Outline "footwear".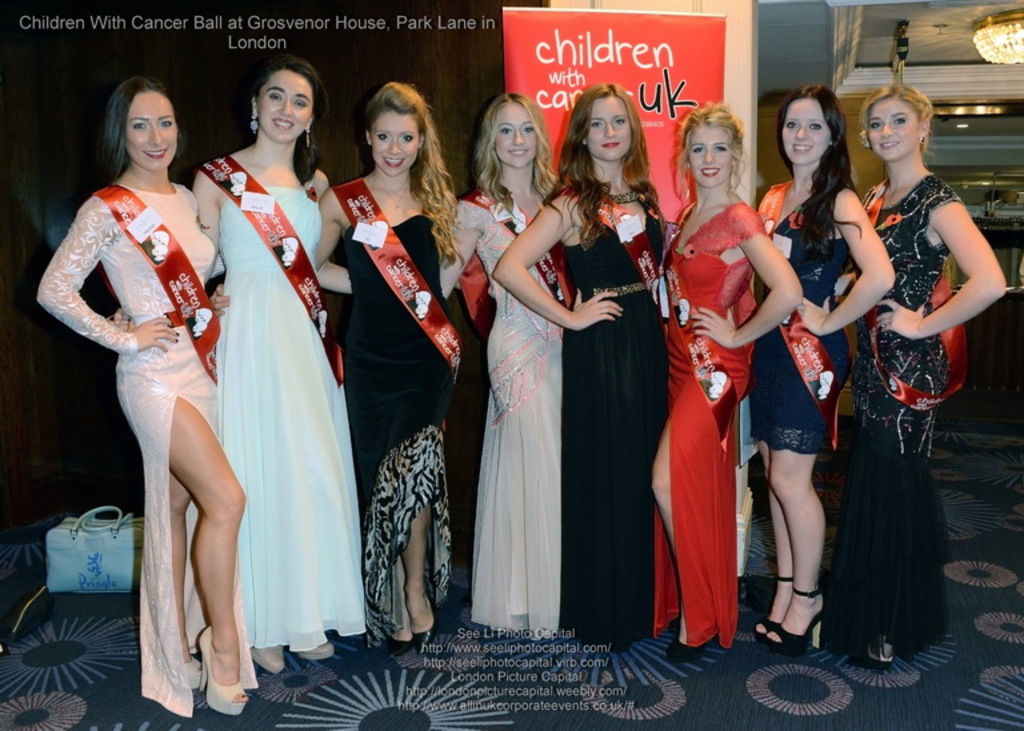
Outline: 768:583:827:651.
